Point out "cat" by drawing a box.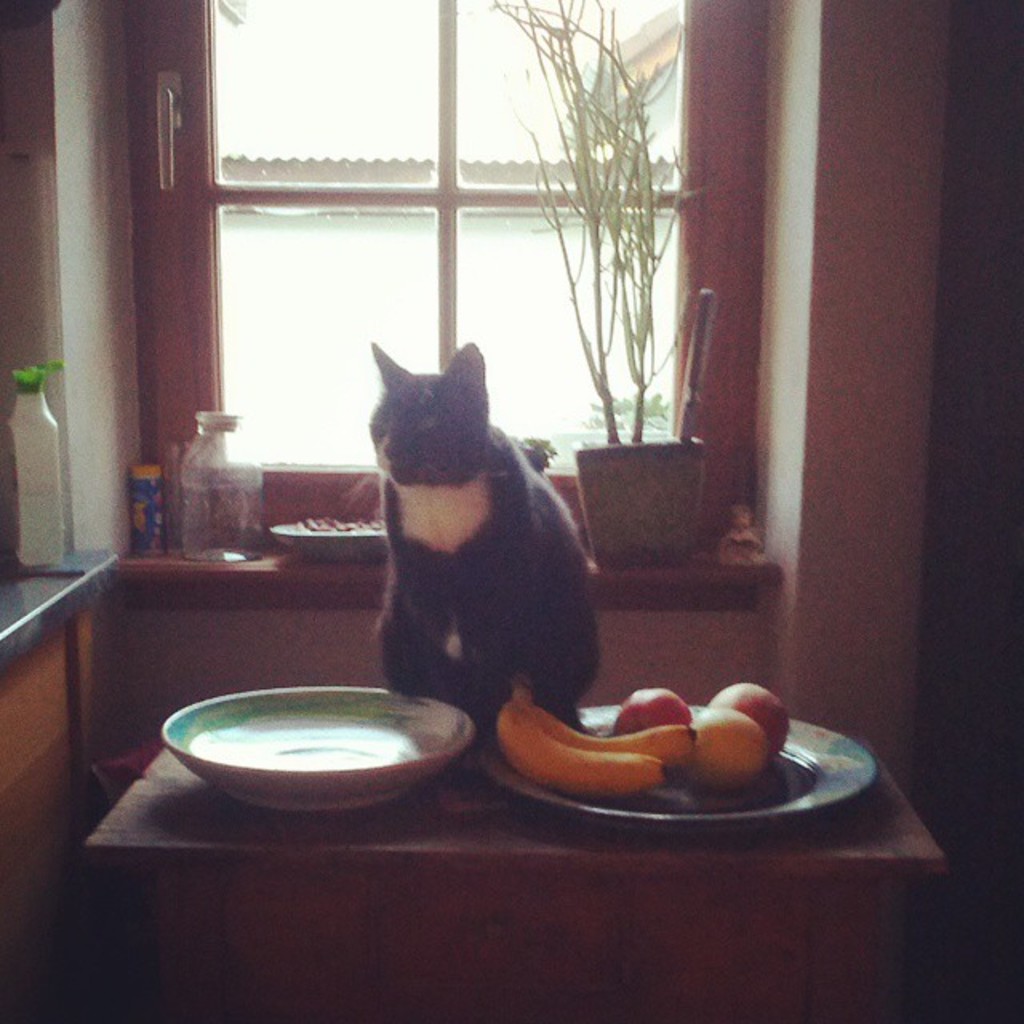
x1=347, y1=336, x2=605, y2=722.
